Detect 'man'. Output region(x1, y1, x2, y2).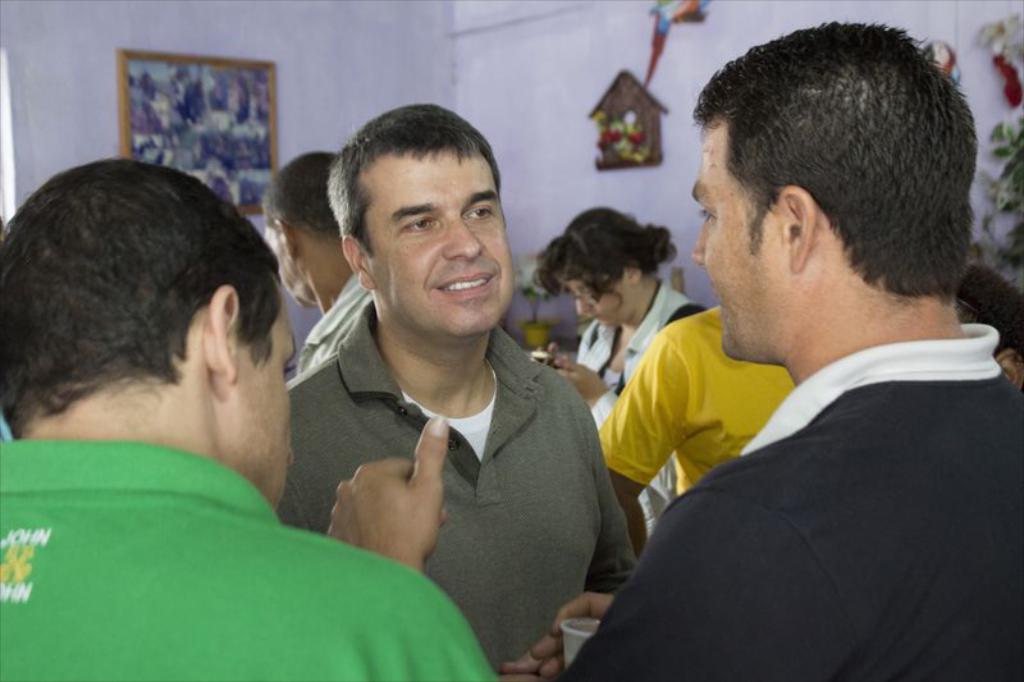
region(326, 22, 1023, 681).
